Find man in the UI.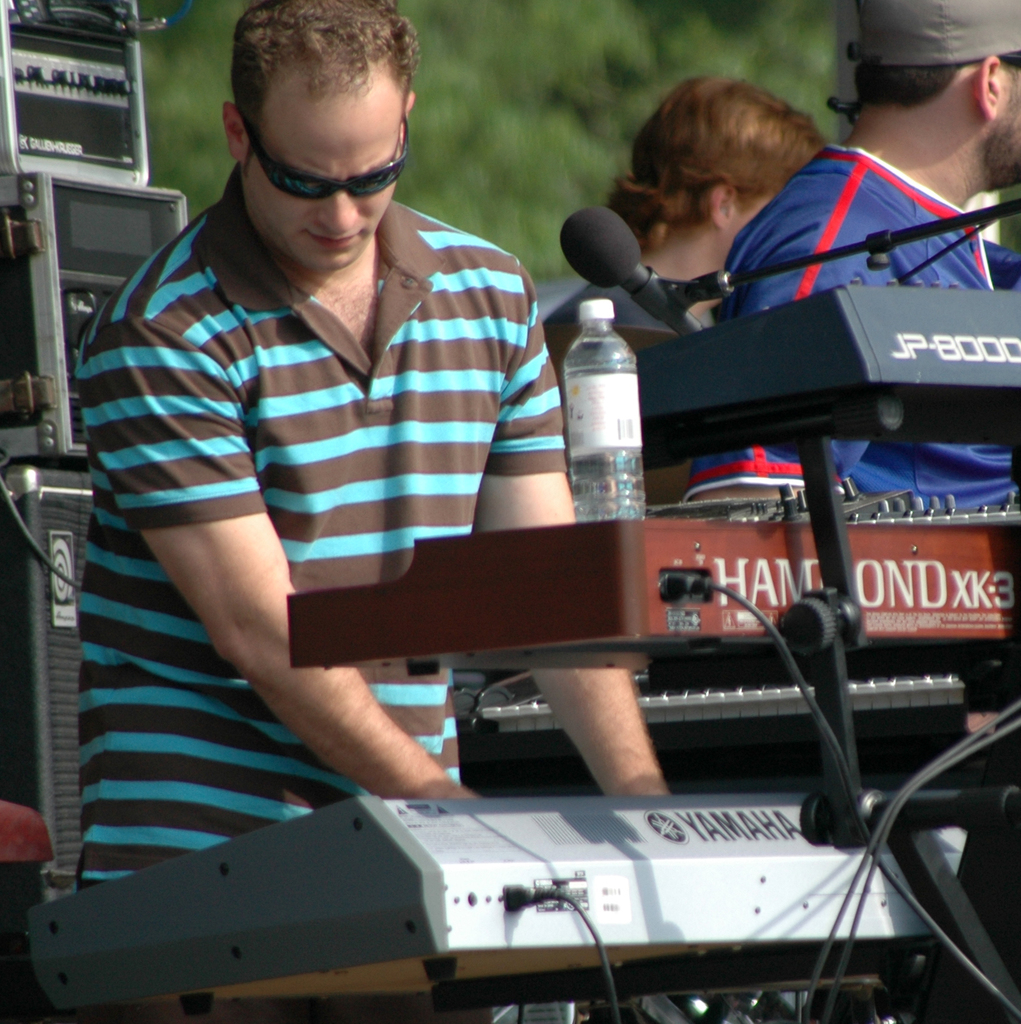
UI element at (676, 0, 1020, 514).
